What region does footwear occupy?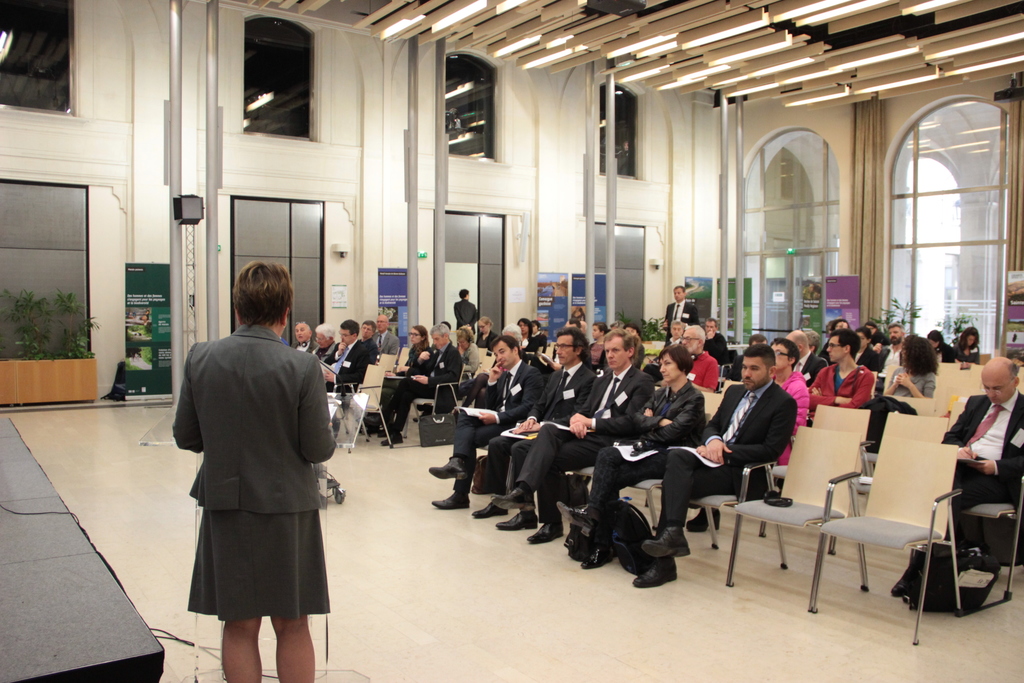
bbox=(580, 545, 617, 570).
